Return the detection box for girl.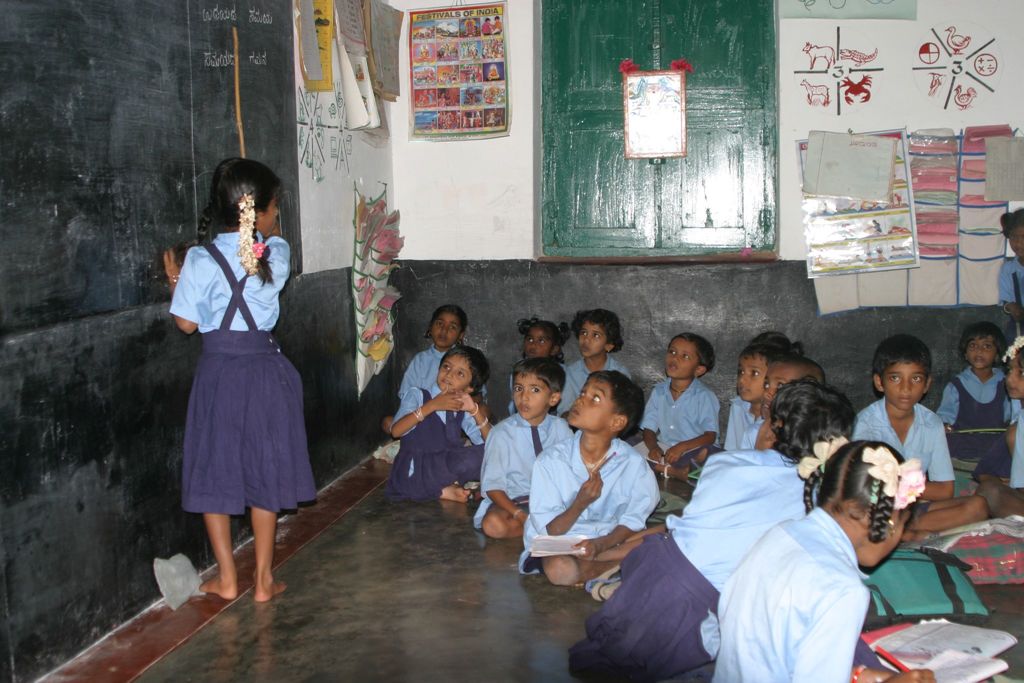
x1=935 y1=322 x2=1023 y2=460.
